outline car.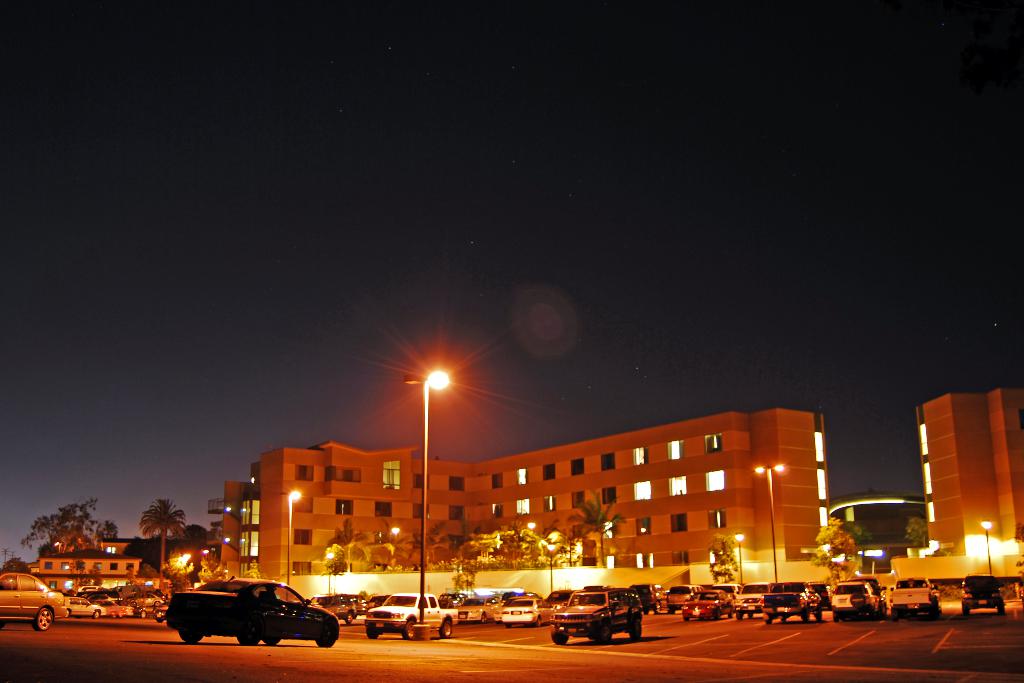
Outline: bbox=[0, 577, 70, 628].
